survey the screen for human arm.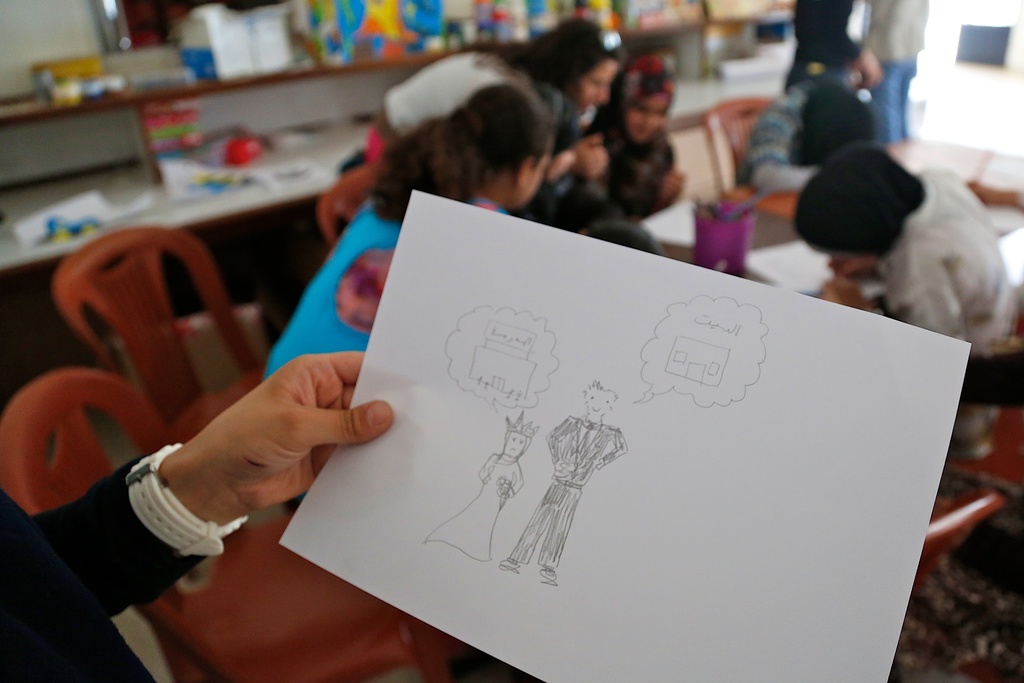
Survey found: 97 331 413 613.
